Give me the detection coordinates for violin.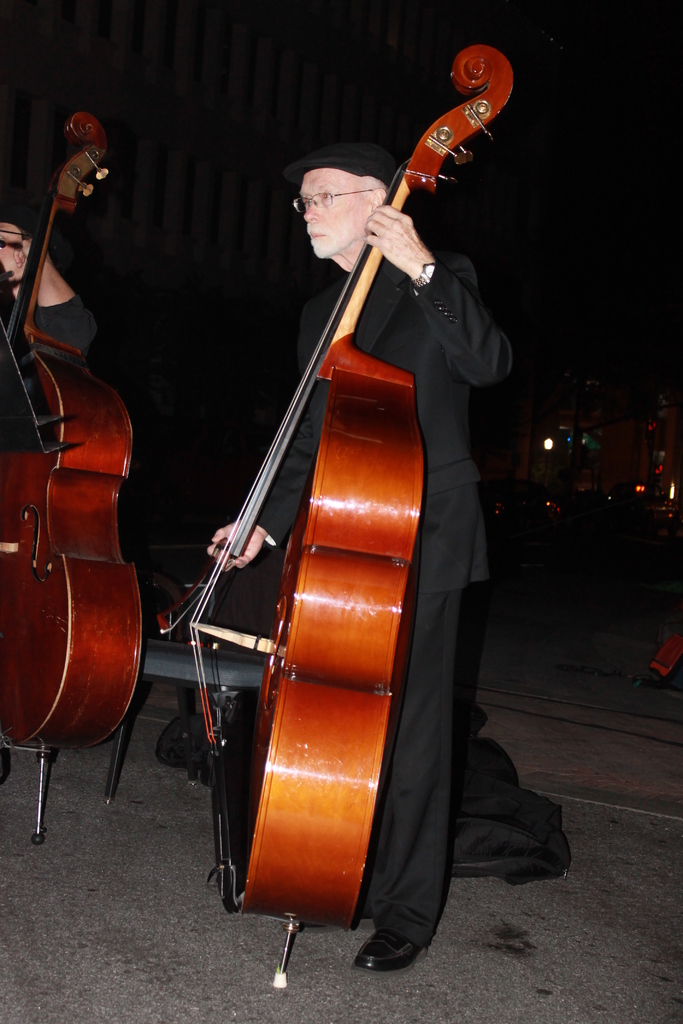
{"left": 0, "top": 104, "right": 144, "bottom": 834}.
